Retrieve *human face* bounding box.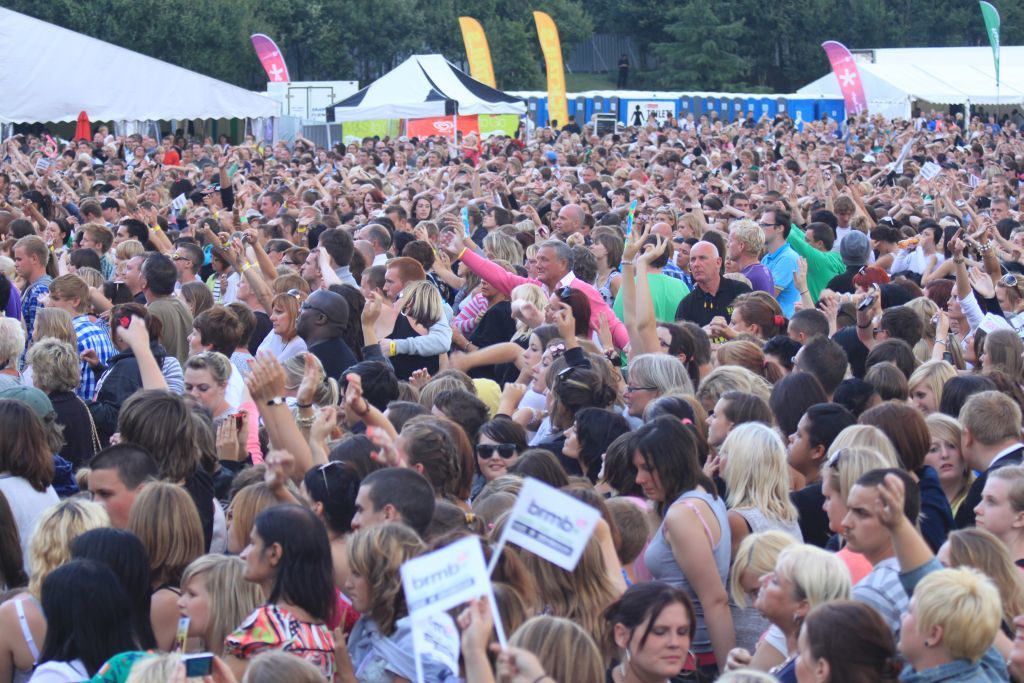
Bounding box: 727 231 743 257.
